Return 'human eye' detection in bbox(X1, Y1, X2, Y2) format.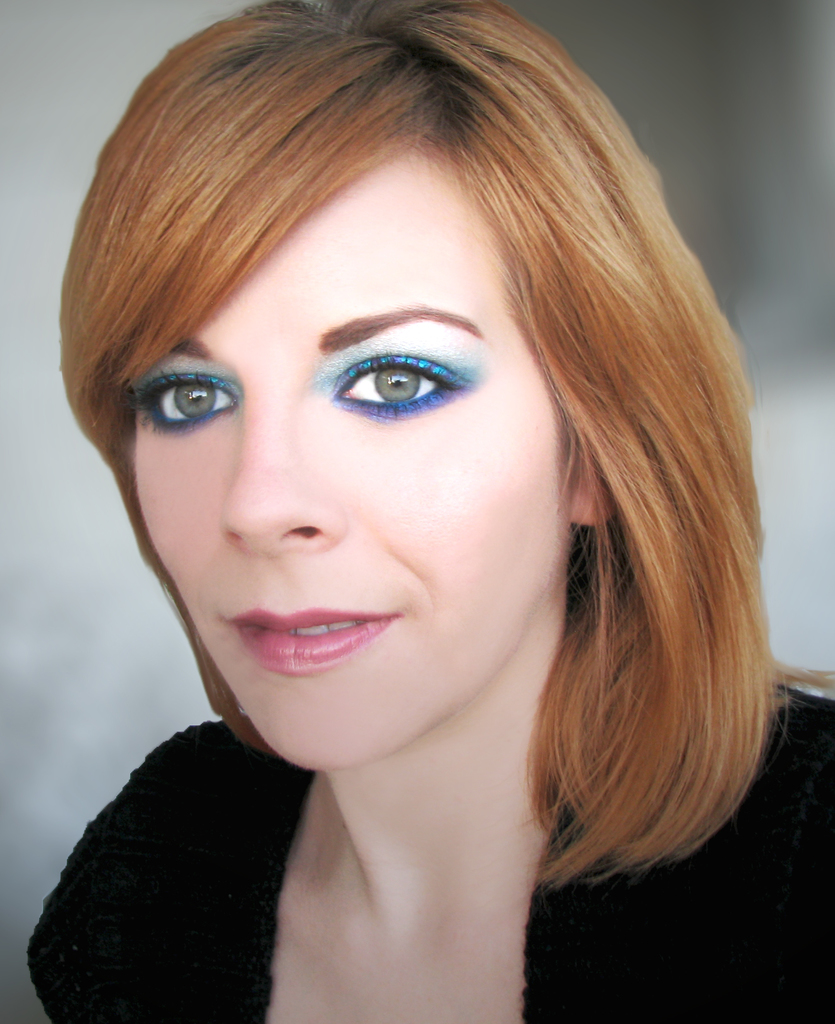
bbox(124, 361, 235, 433).
